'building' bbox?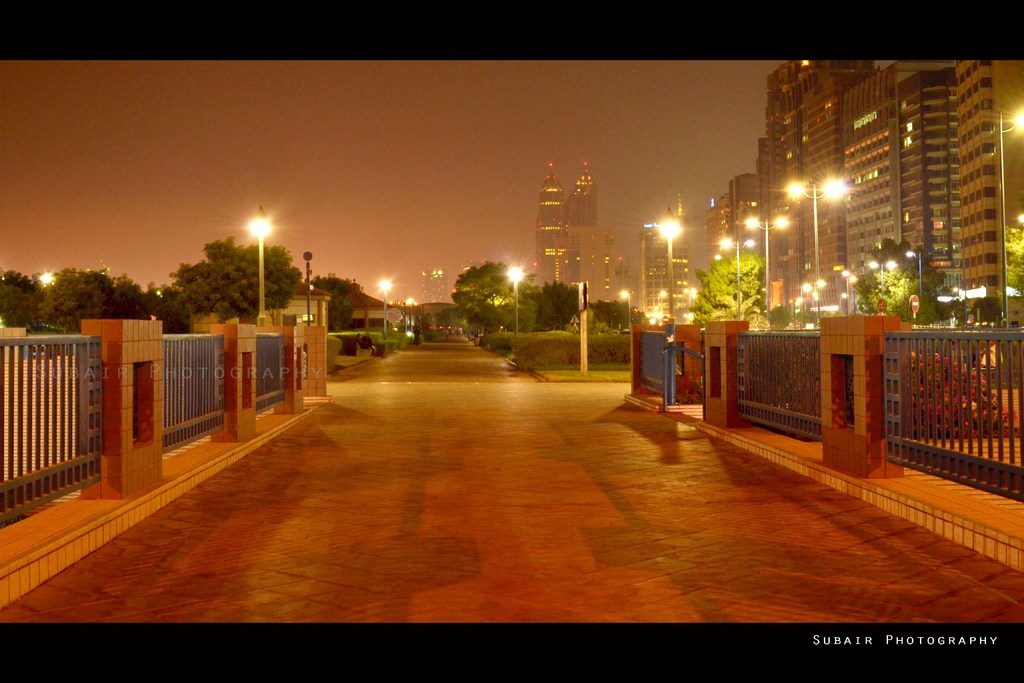
(417, 264, 444, 300)
